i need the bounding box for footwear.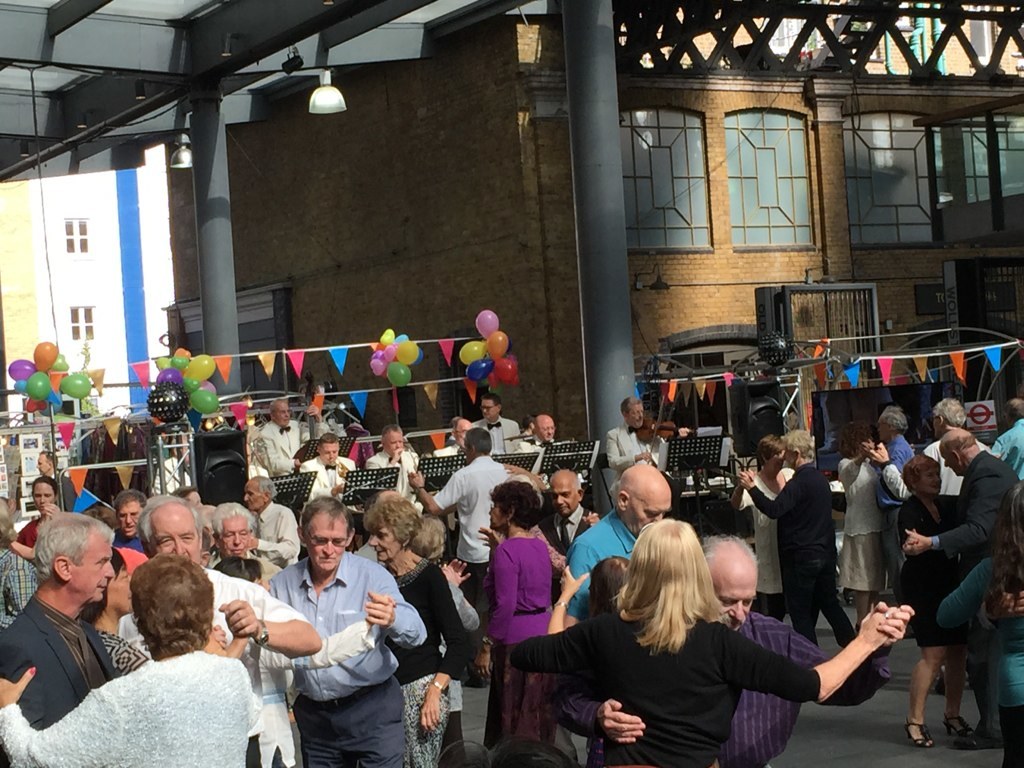
Here it is: [left=942, top=711, right=973, bottom=740].
